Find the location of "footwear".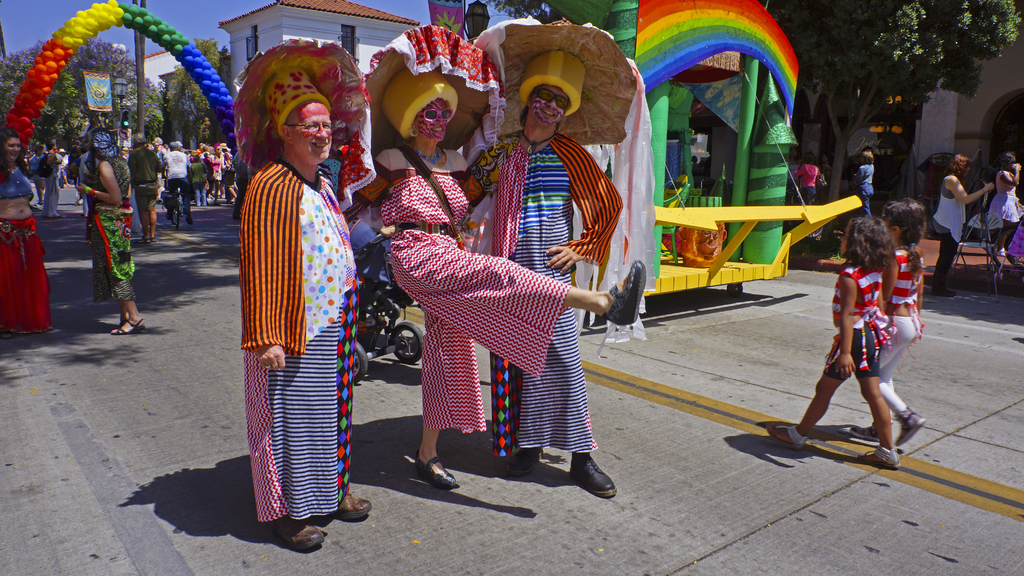
Location: bbox=(269, 514, 323, 550).
